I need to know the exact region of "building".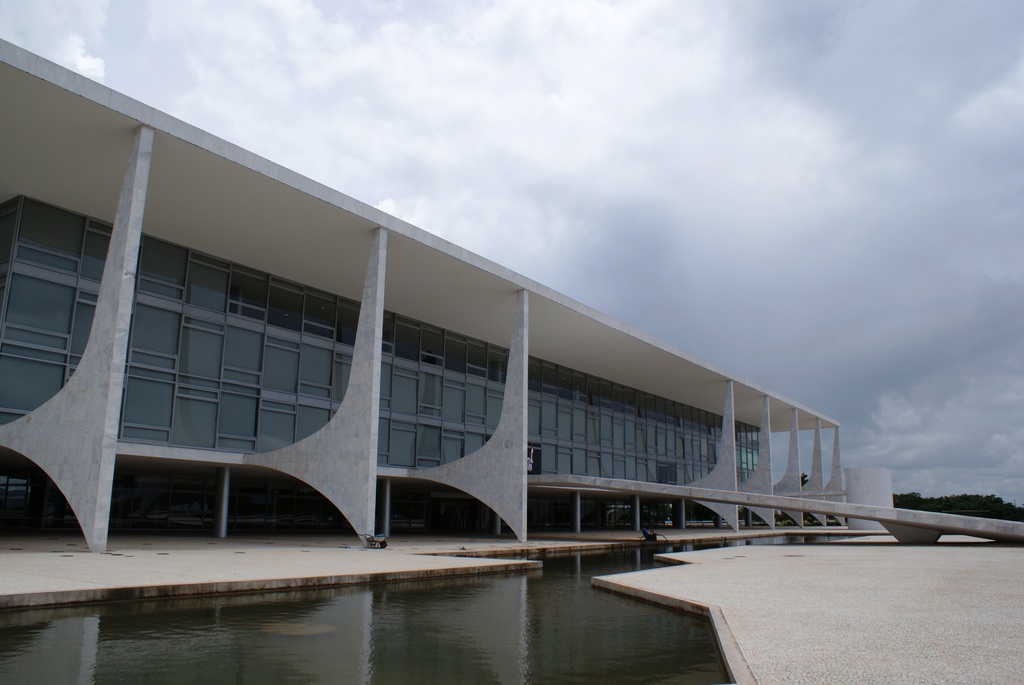
Region: [1,38,850,555].
